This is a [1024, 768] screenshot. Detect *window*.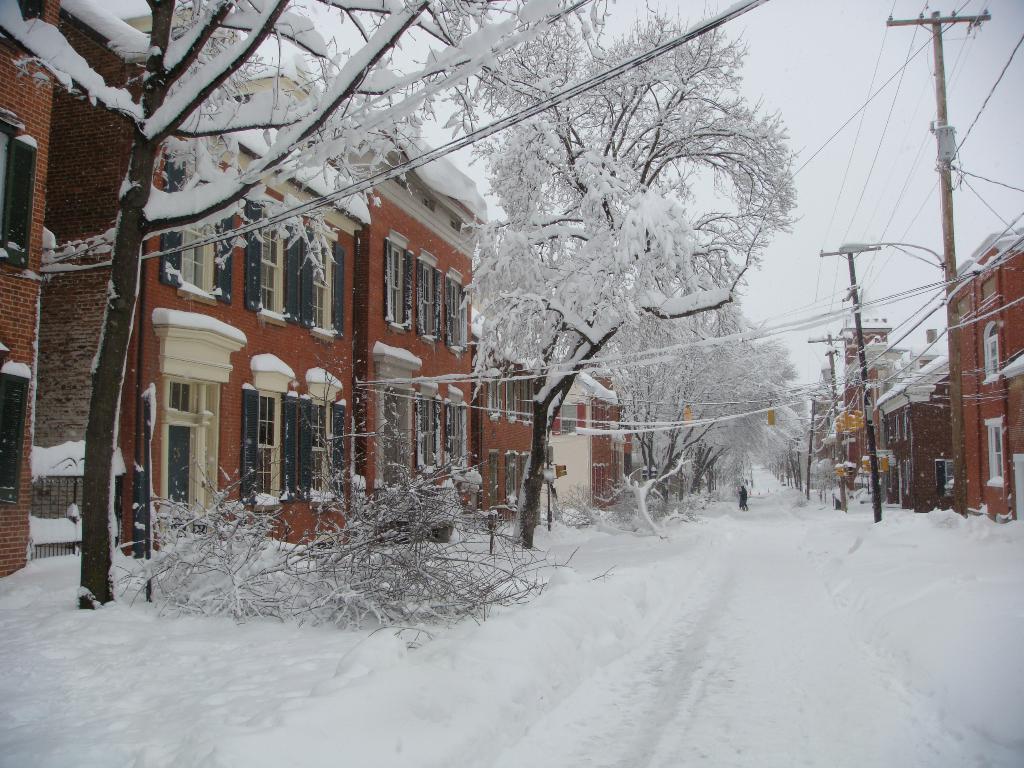
select_region(982, 415, 1004, 495).
